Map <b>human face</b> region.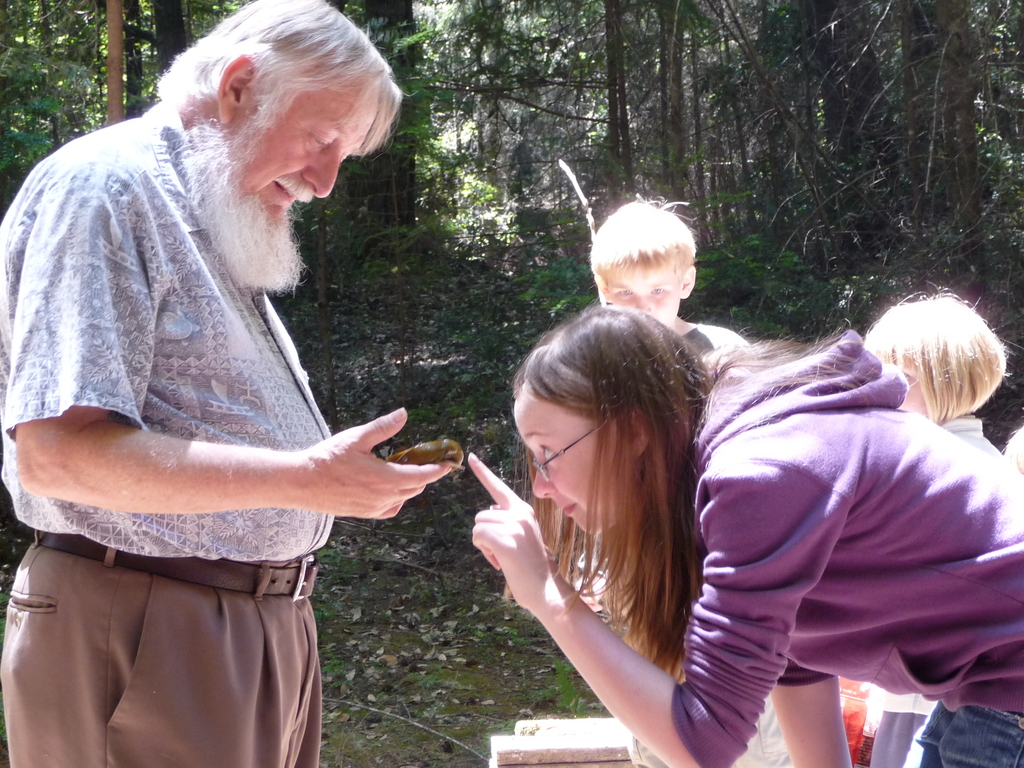
Mapped to 232, 77, 382, 233.
